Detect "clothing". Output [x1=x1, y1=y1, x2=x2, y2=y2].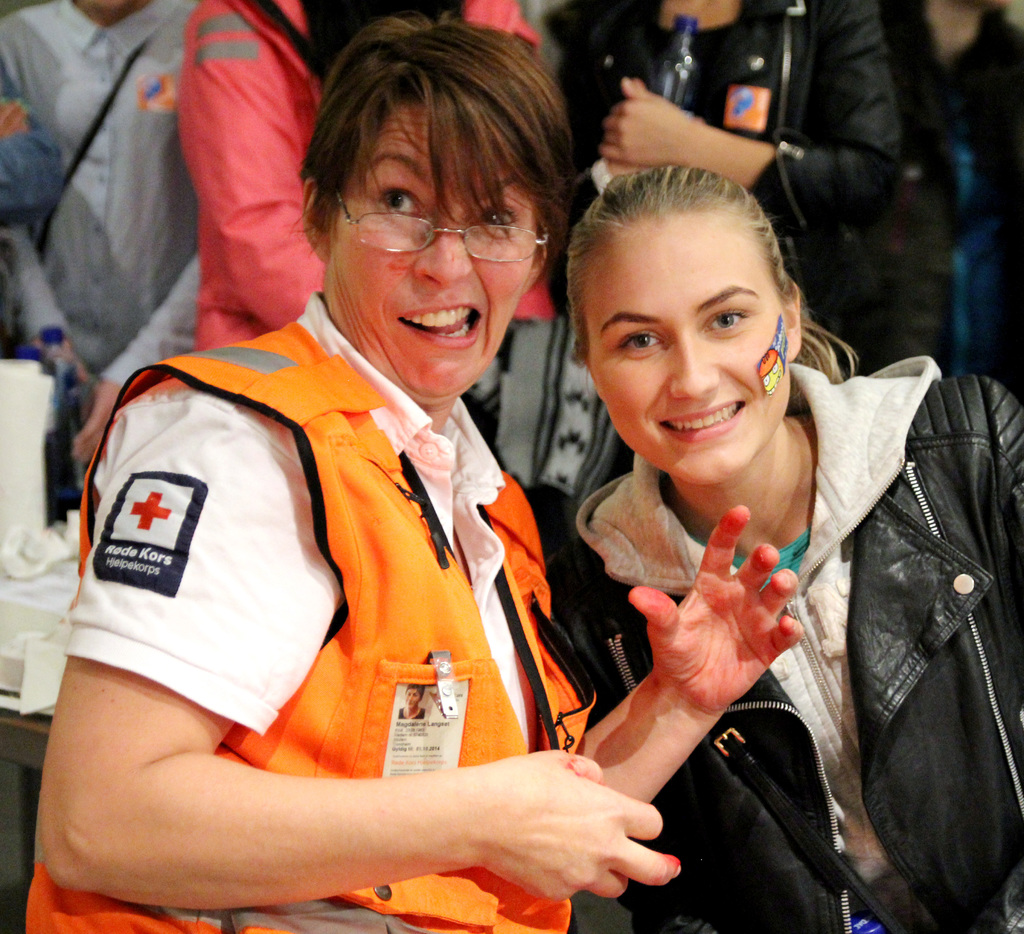
[x1=22, y1=289, x2=596, y2=933].
